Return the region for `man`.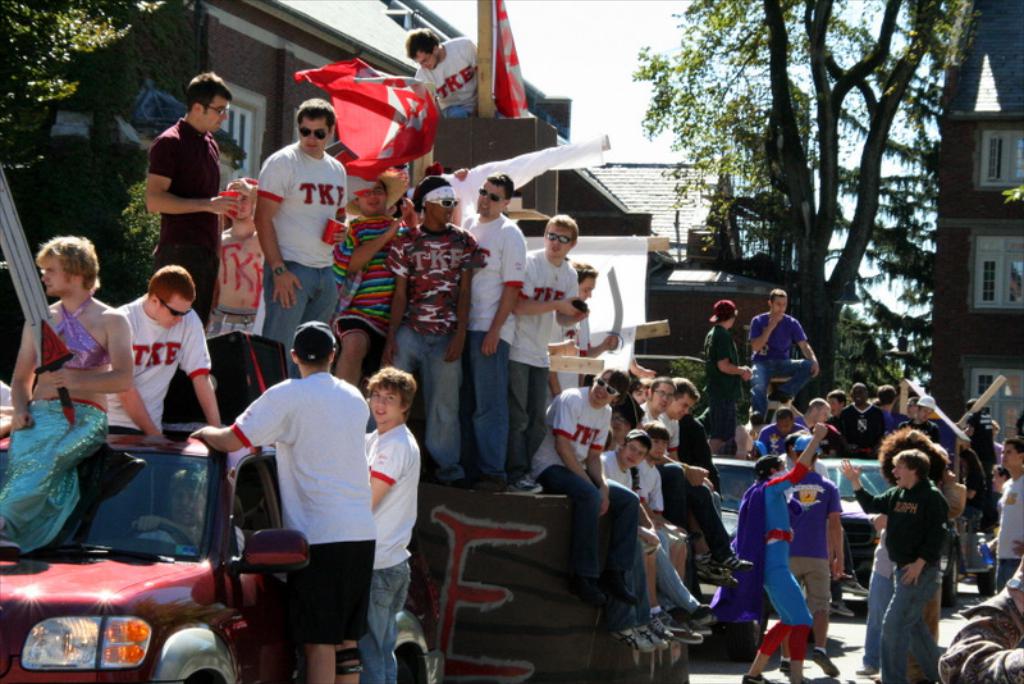
left=507, top=210, right=585, bottom=489.
